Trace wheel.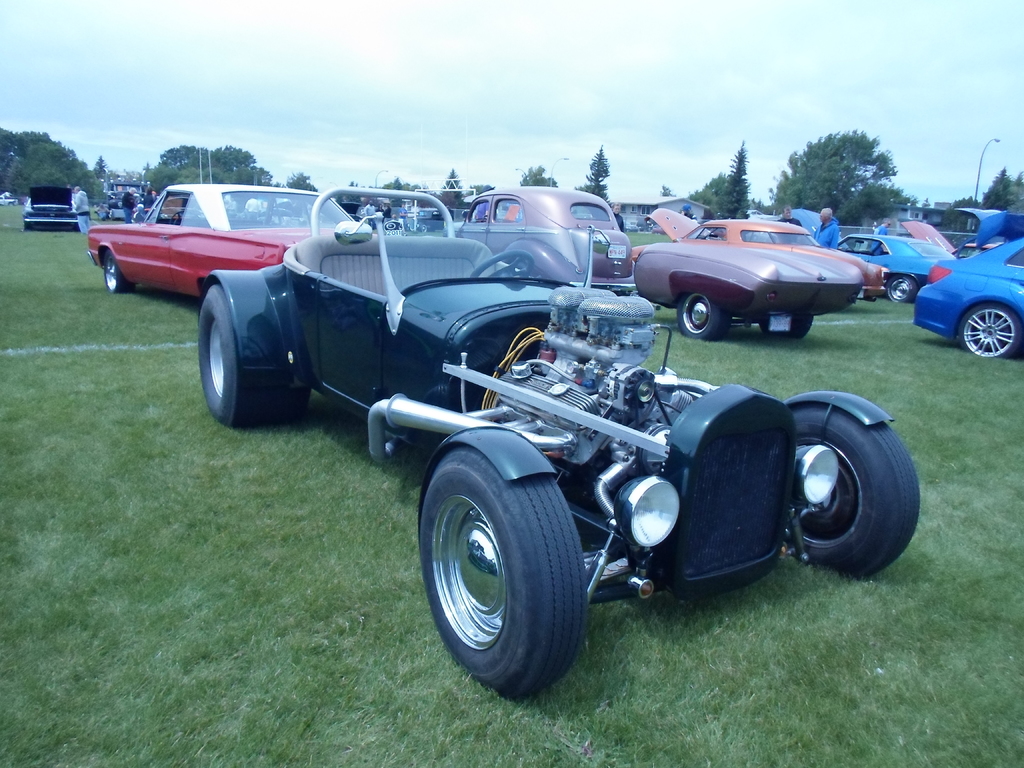
Traced to x1=472, y1=249, x2=532, y2=280.
